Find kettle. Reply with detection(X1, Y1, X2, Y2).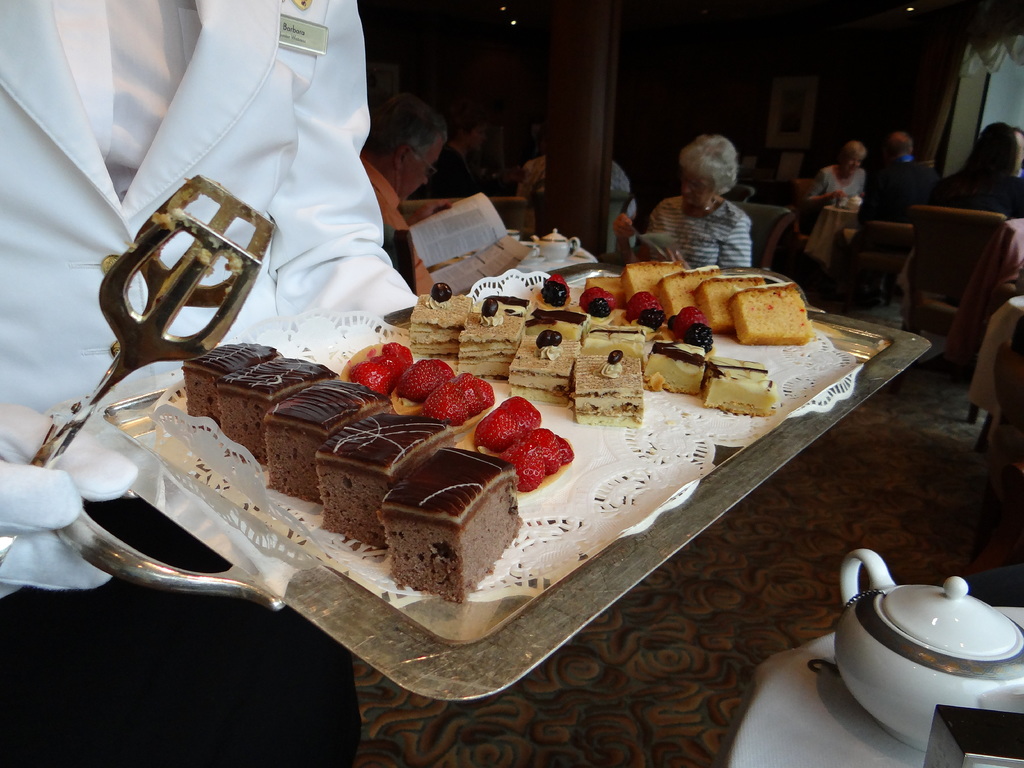
detection(835, 549, 1023, 757).
